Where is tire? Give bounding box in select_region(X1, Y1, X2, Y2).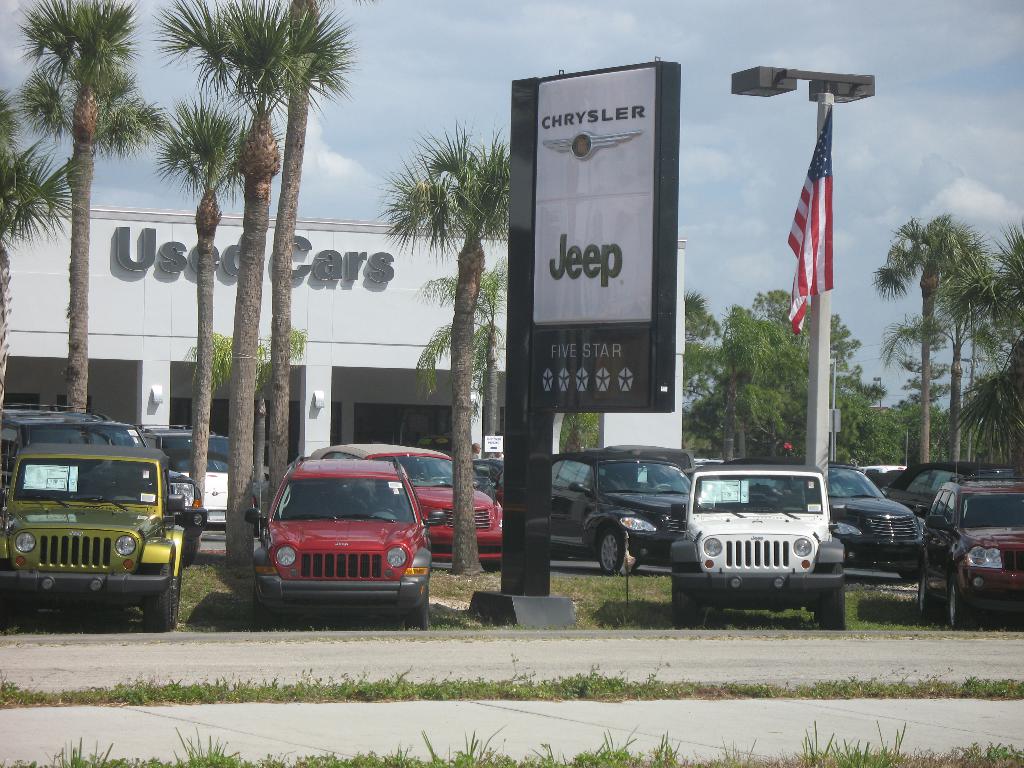
select_region(815, 562, 844, 627).
